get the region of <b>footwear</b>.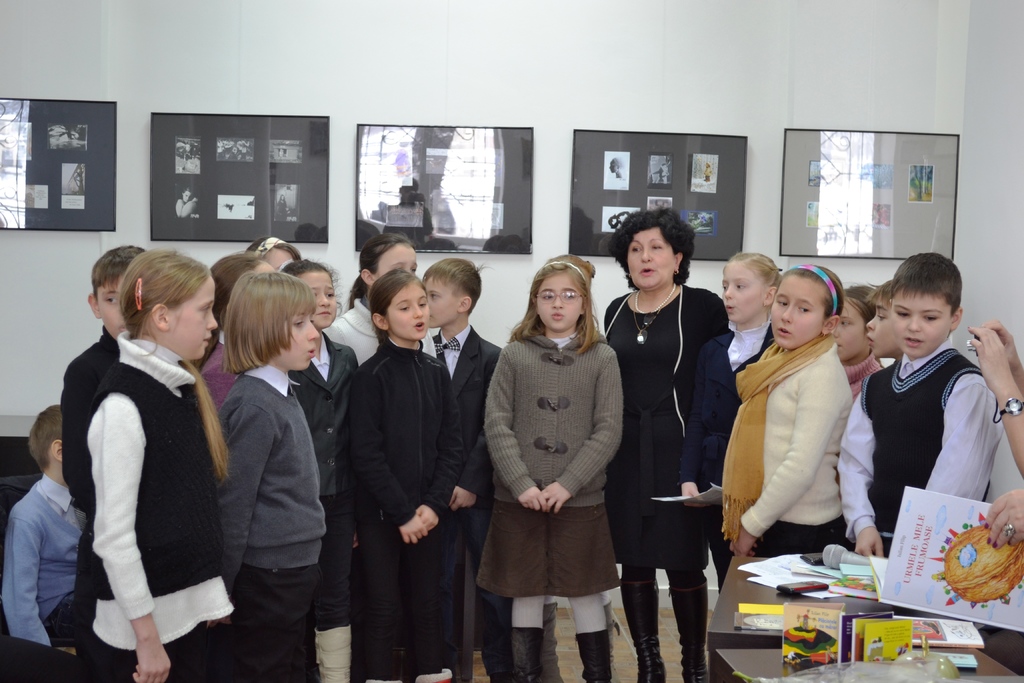
region(509, 630, 543, 682).
